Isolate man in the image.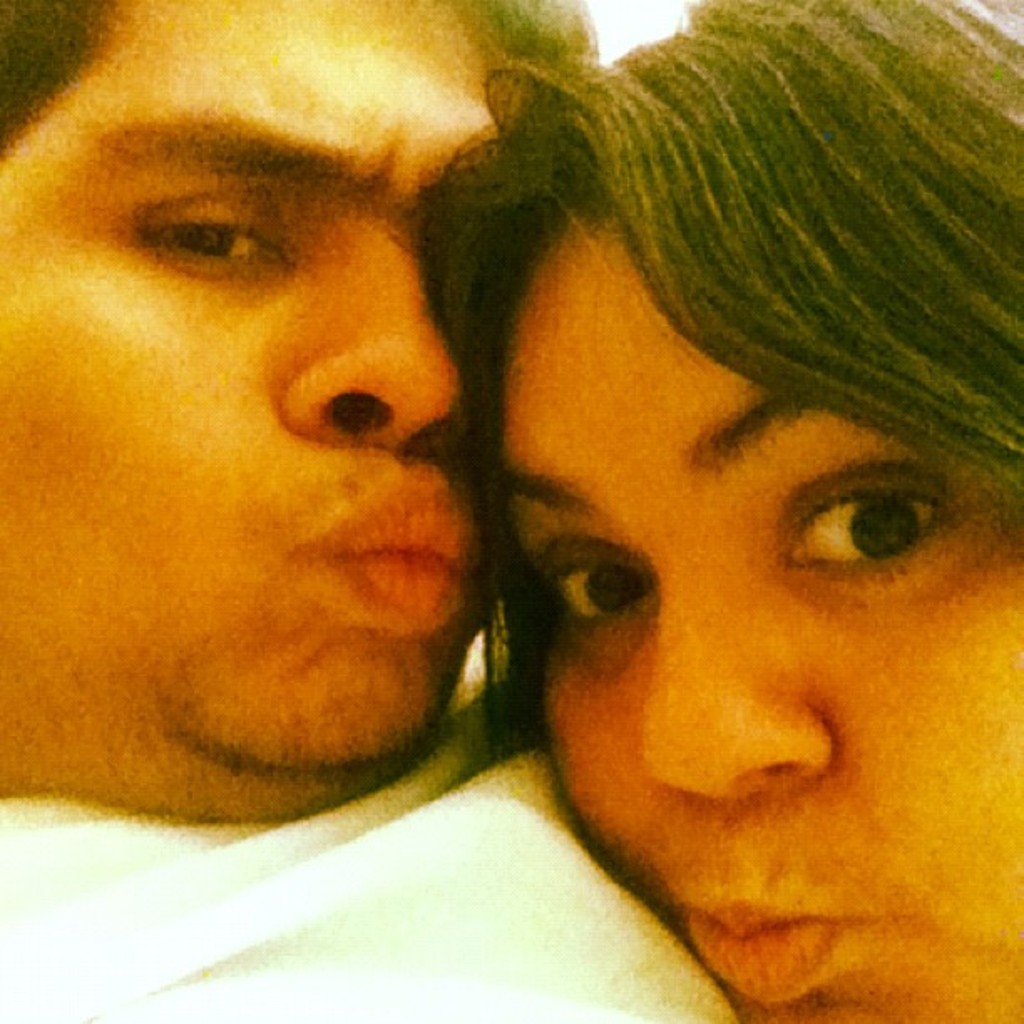
Isolated region: {"left": 22, "top": 92, "right": 540, "bottom": 853}.
